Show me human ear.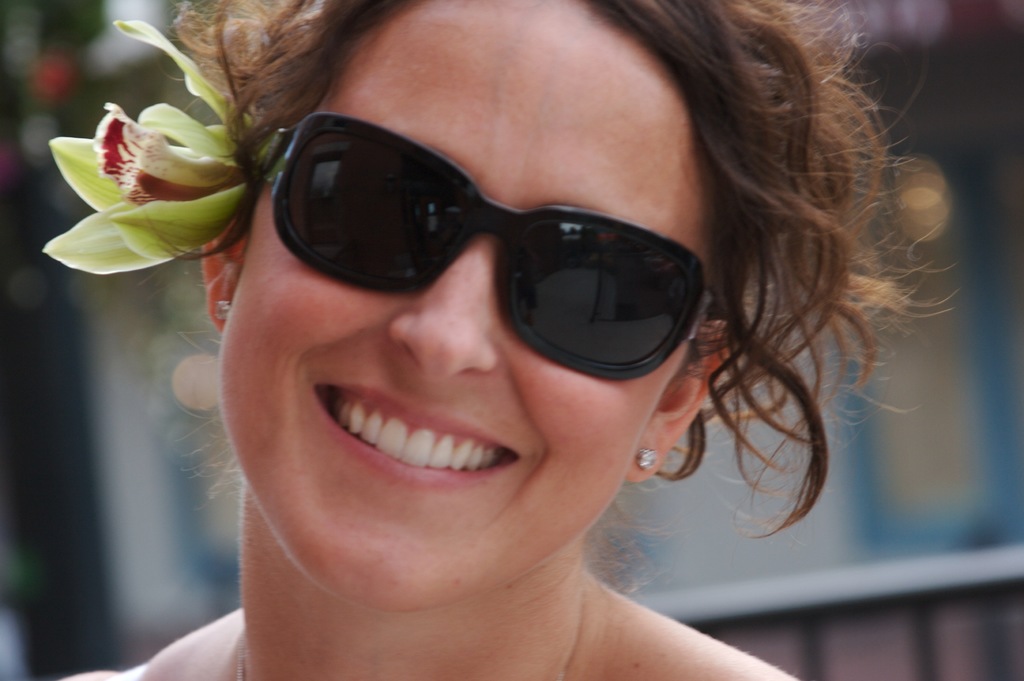
human ear is here: BBox(624, 318, 730, 482).
